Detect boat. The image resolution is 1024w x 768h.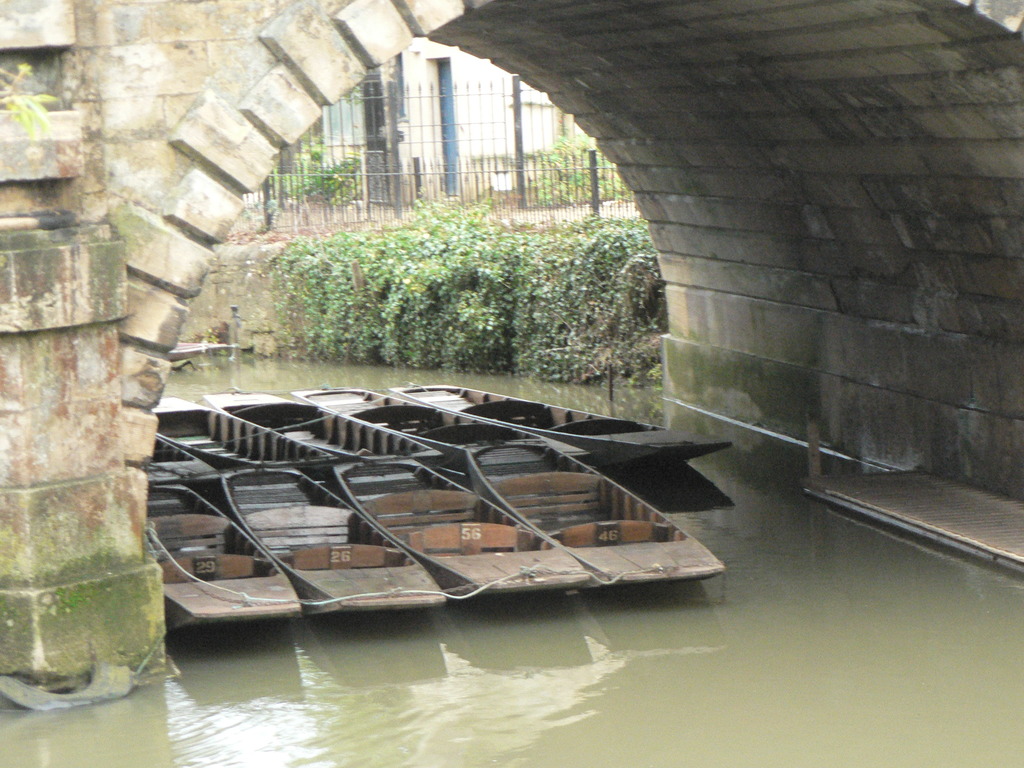
[x1=387, y1=379, x2=734, y2=472].
